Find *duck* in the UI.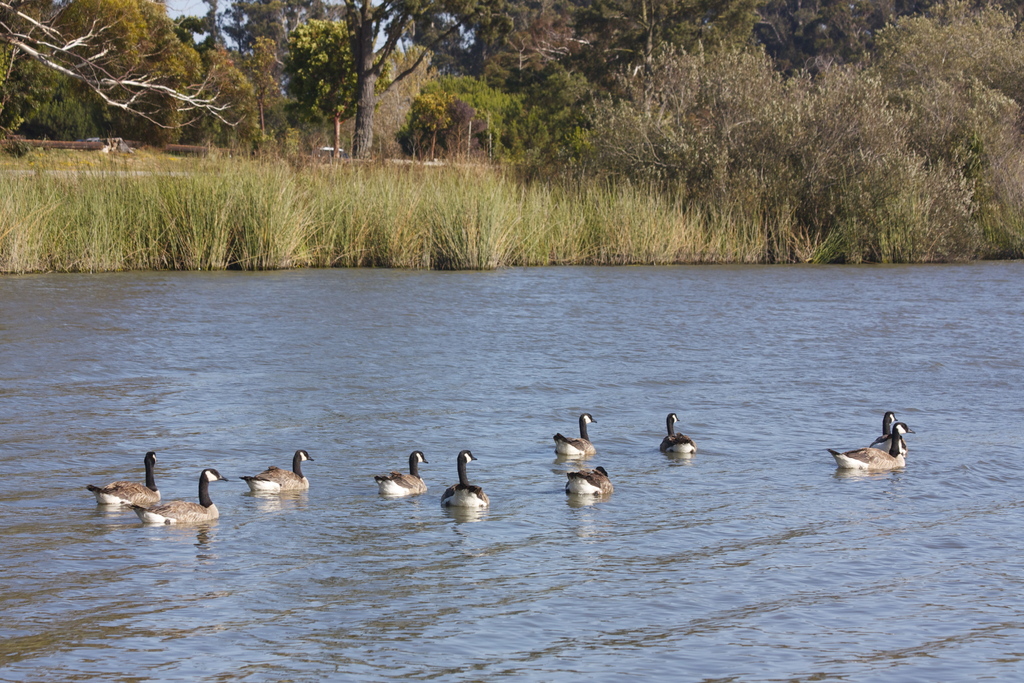
UI element at region(88, 447, 163, 505).
